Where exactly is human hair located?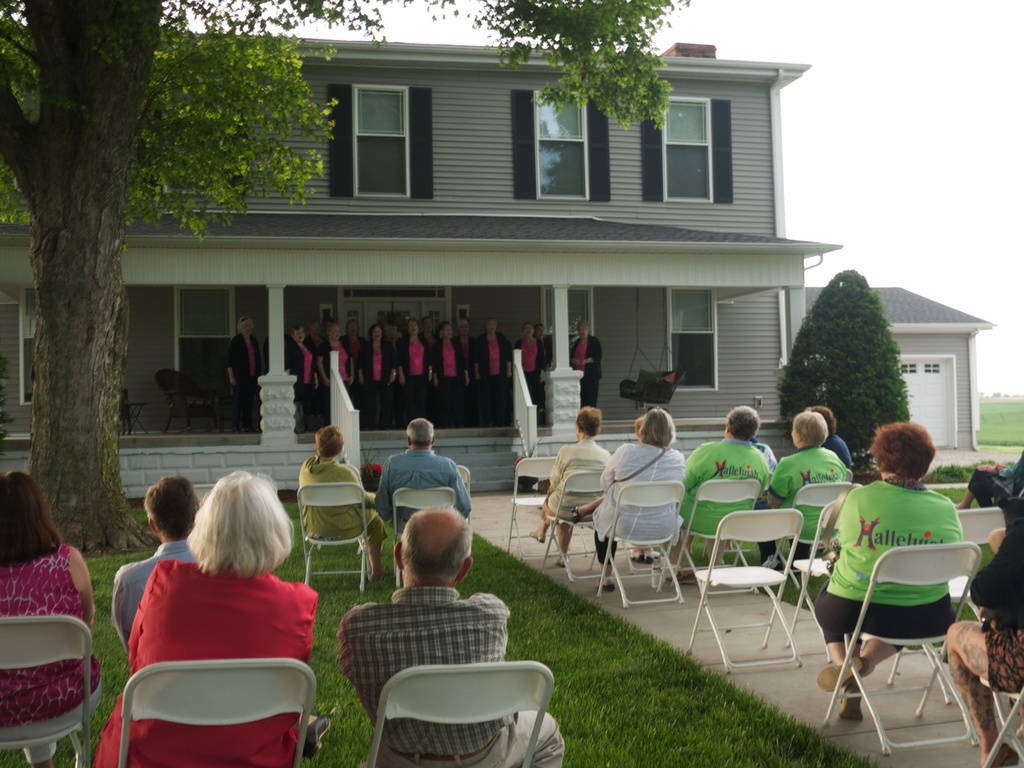
Its bounding box is select_region(791, 412, 828, 445).
